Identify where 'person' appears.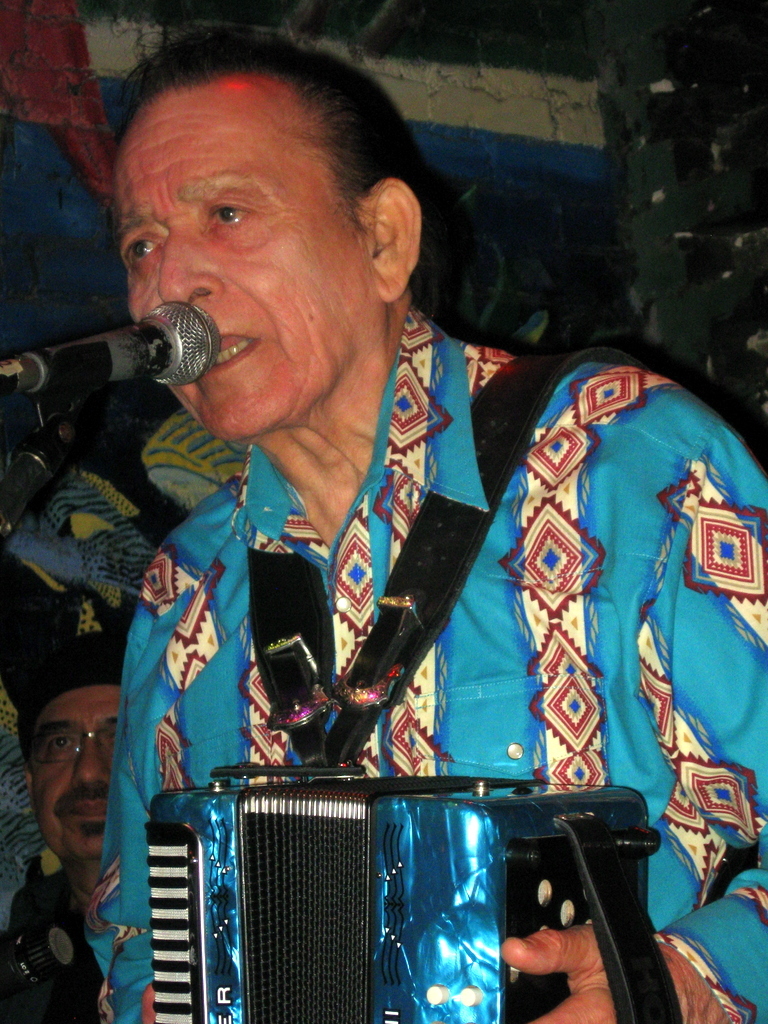
Appears at (left=0, top=445, right=187, bottom=1023).
